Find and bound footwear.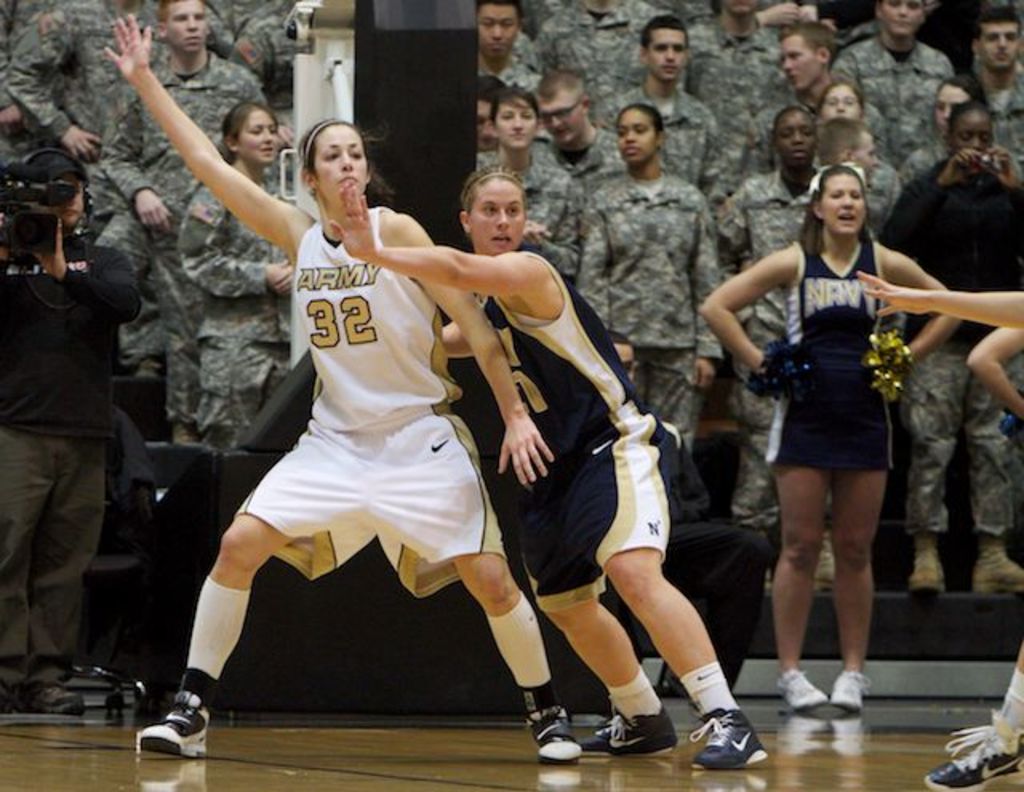
Bound: rect(803, 533, 846, 594).
